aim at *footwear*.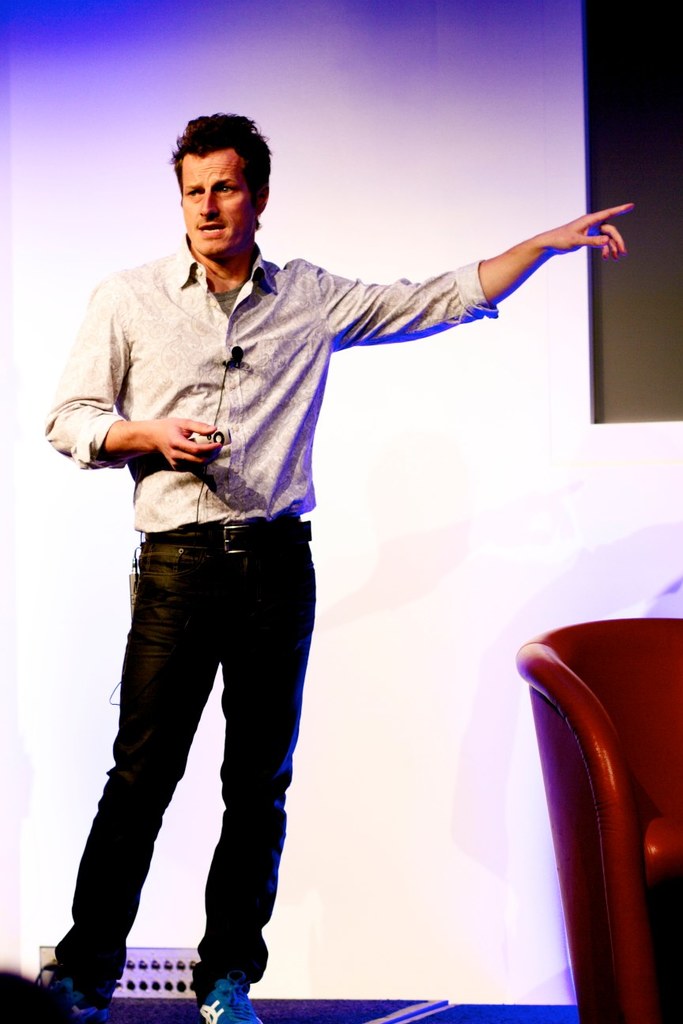
Aimed at x1=18 y1=966 x2=120 y2=1022.
